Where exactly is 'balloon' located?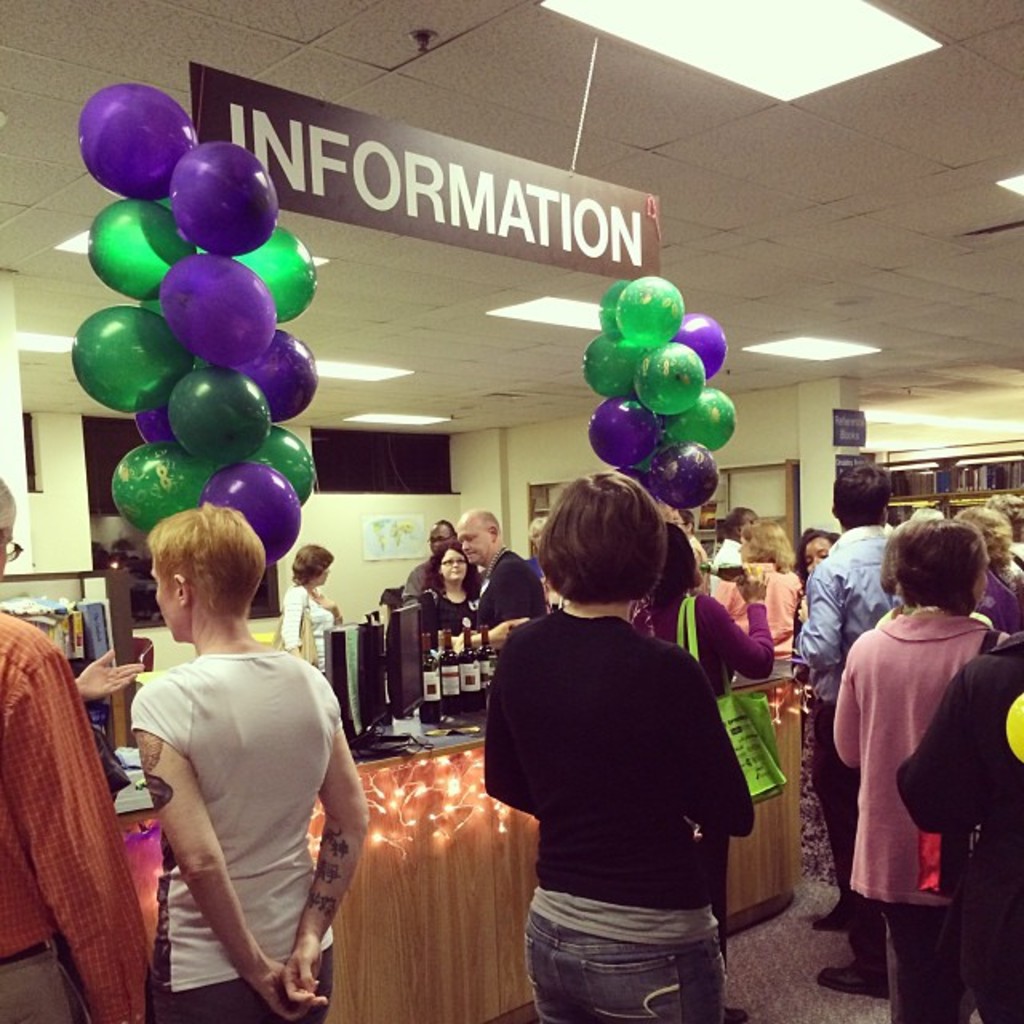
Its bounding box is (x1=72, y1=309, x2=189, y2=419).
